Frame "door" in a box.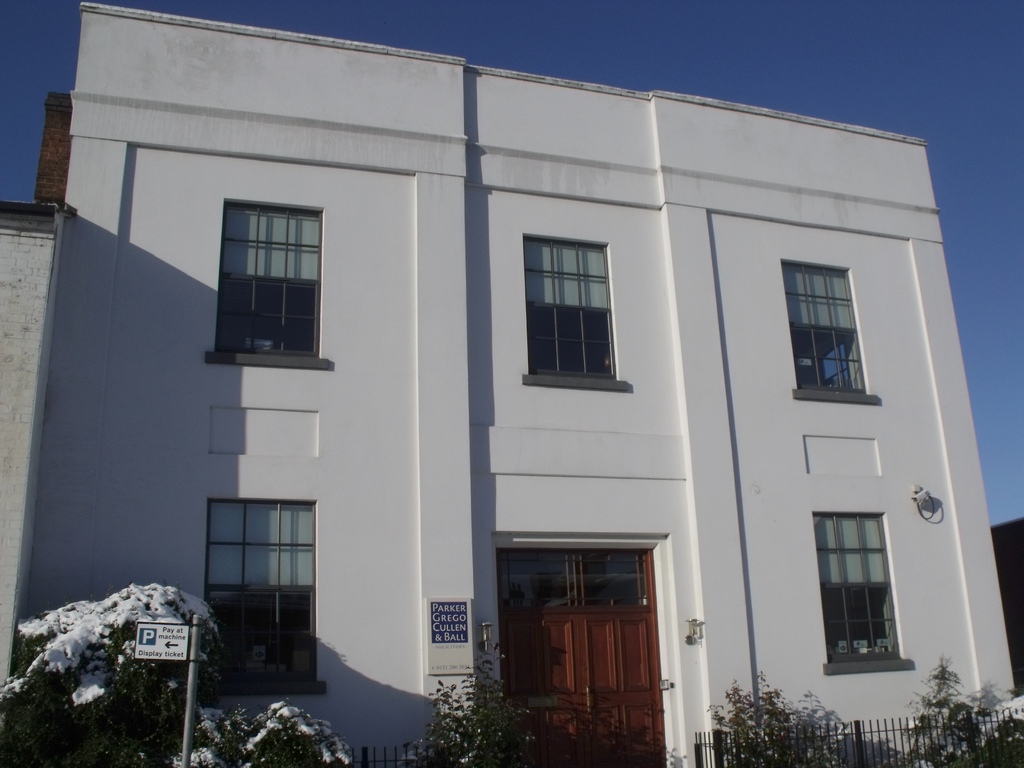
[left=492, top=607, right=666, bottom=767].
